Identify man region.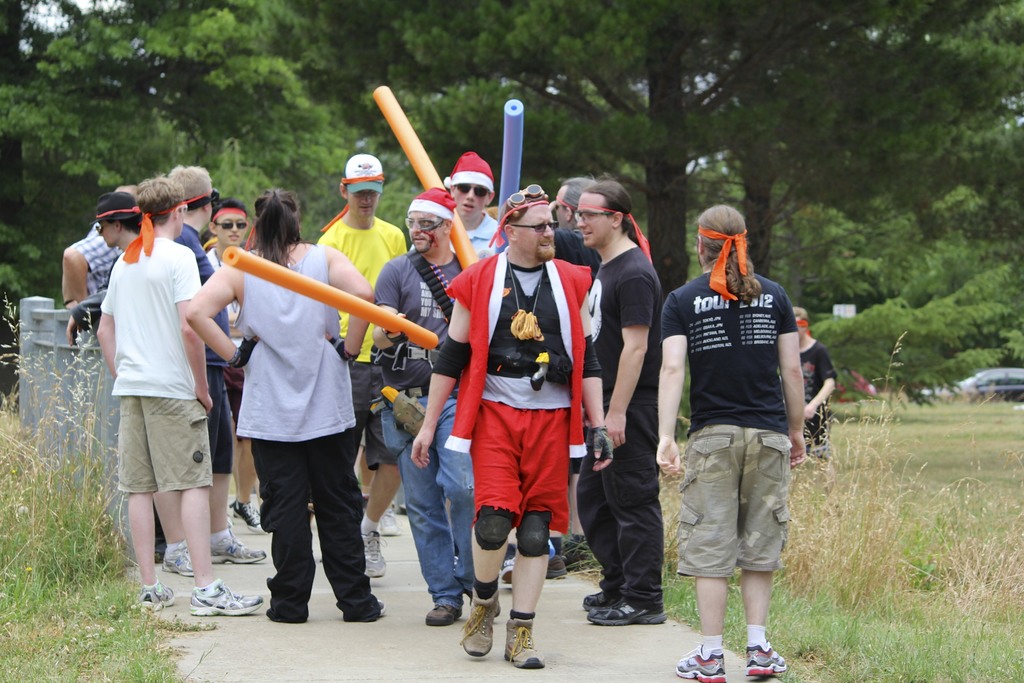
Region: [x1=794, y1=306, x2=833, y2=462].
